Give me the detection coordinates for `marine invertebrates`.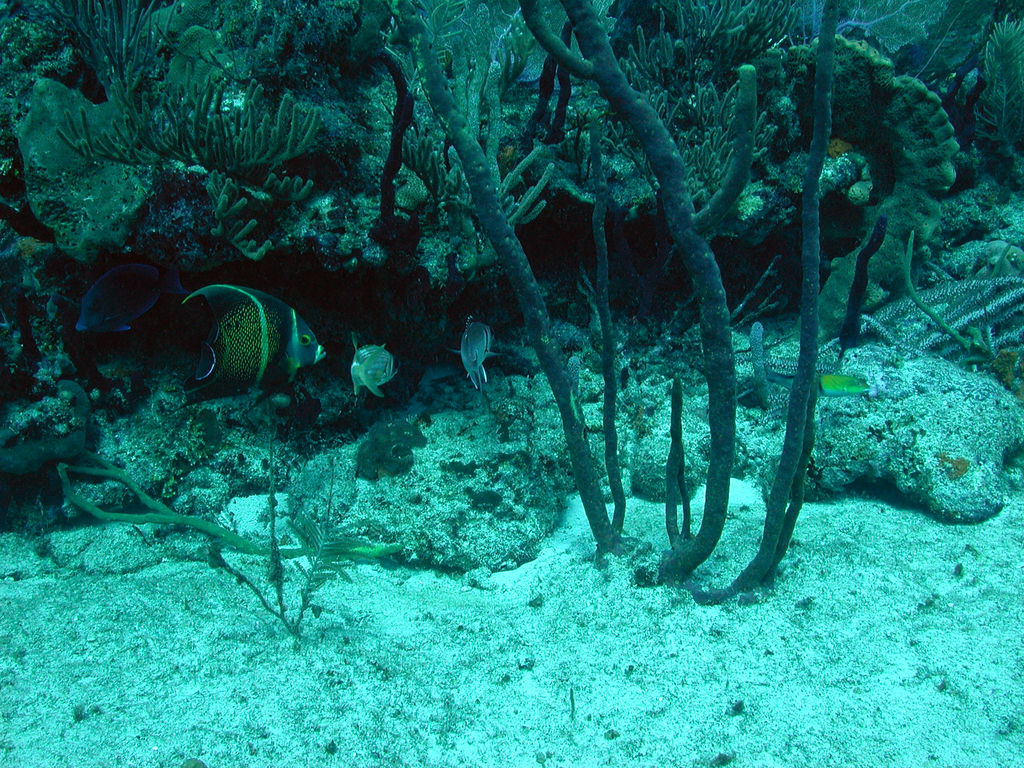
select_region(790, 44, 915, 197).
